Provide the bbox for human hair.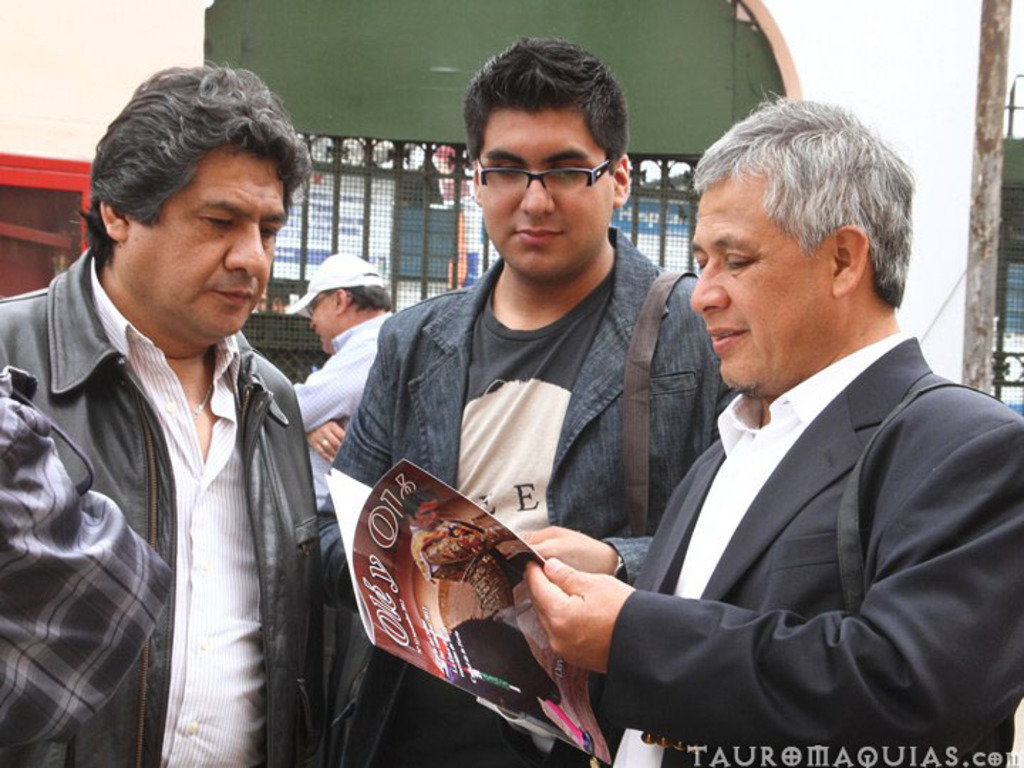
select_region(402, 488, 441, 525).
